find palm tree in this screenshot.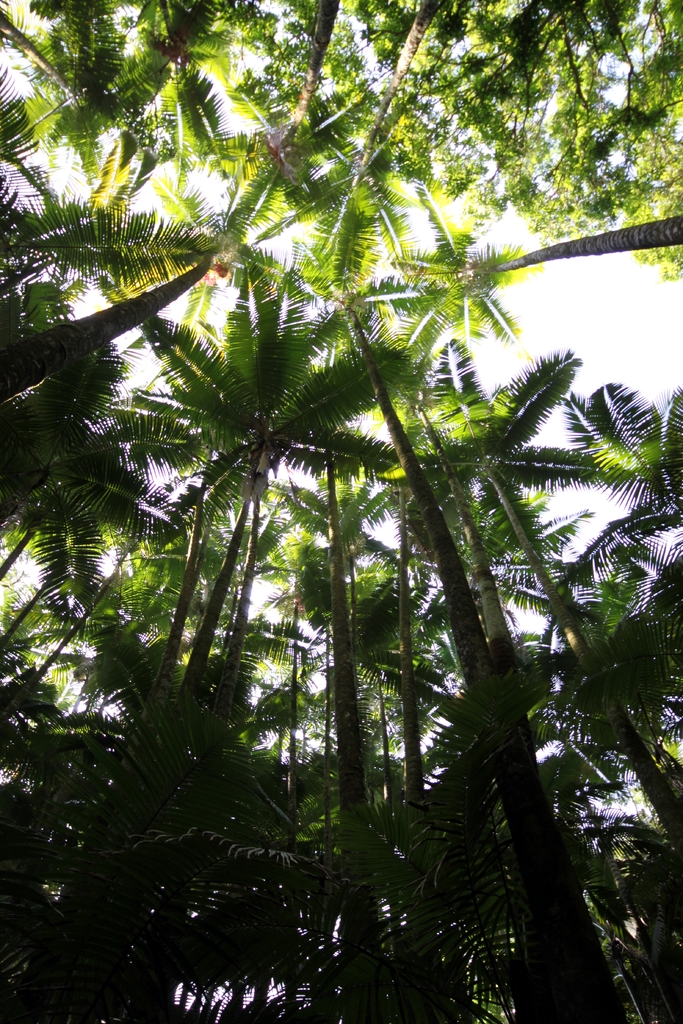
The bounding box for palm tree is {"left": 22, "top": 10, "right": 156, "bottom": 164}.
